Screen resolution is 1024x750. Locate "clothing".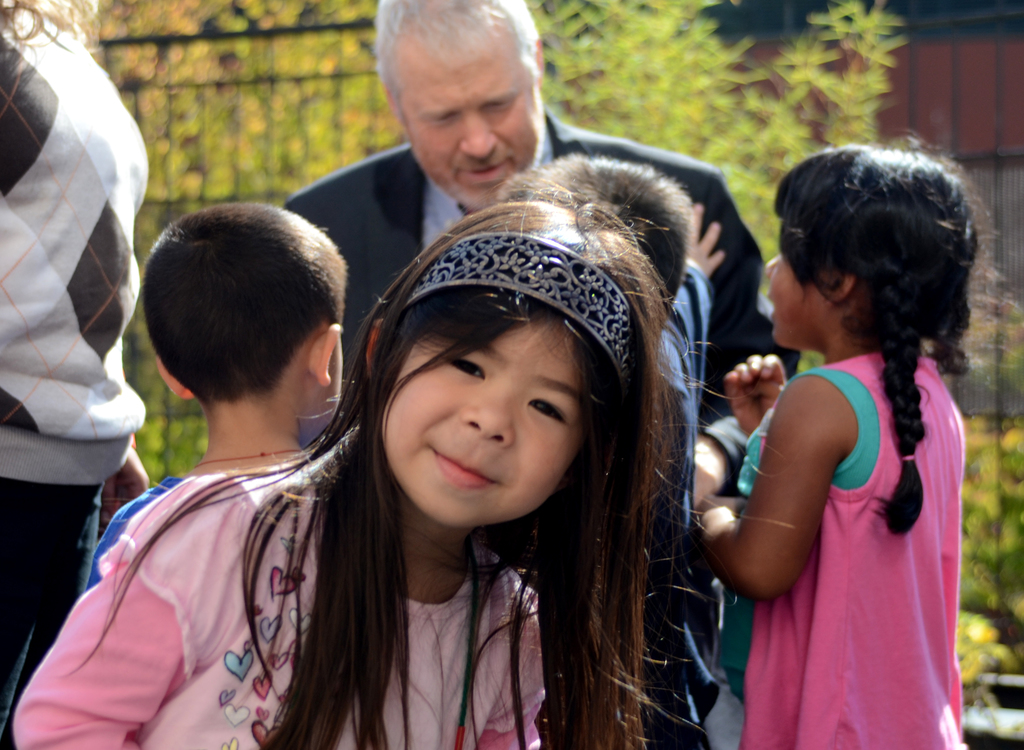
703 304 966 703.
